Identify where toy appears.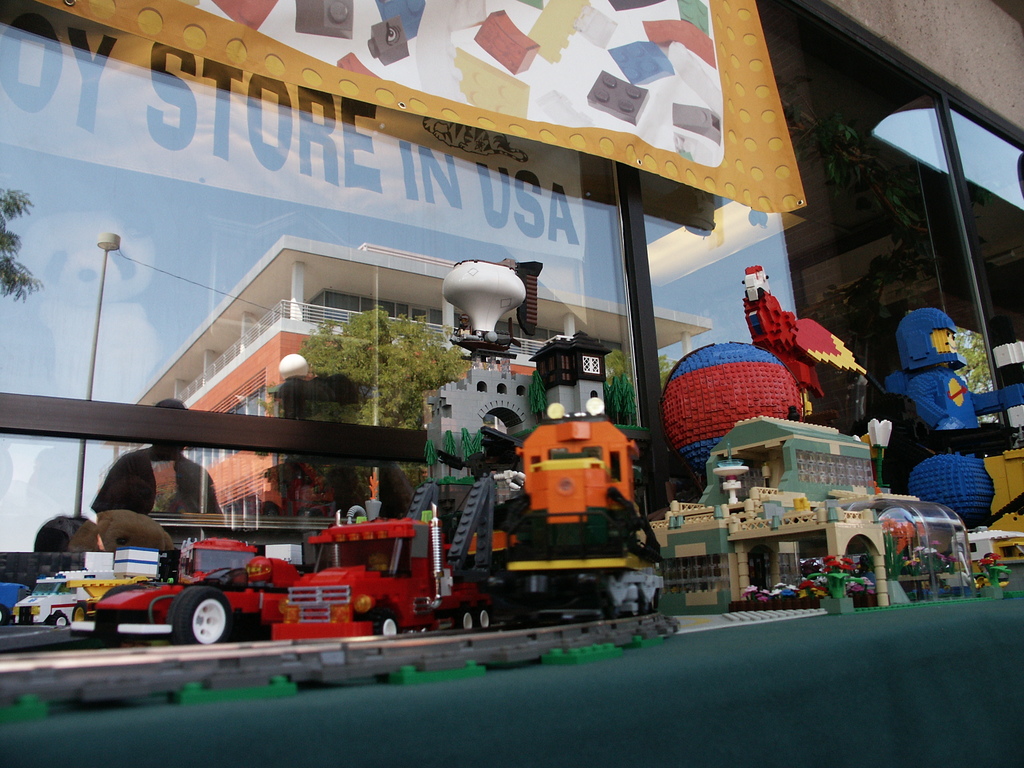
Appears at l=609, t=1, r=664, b=13.
